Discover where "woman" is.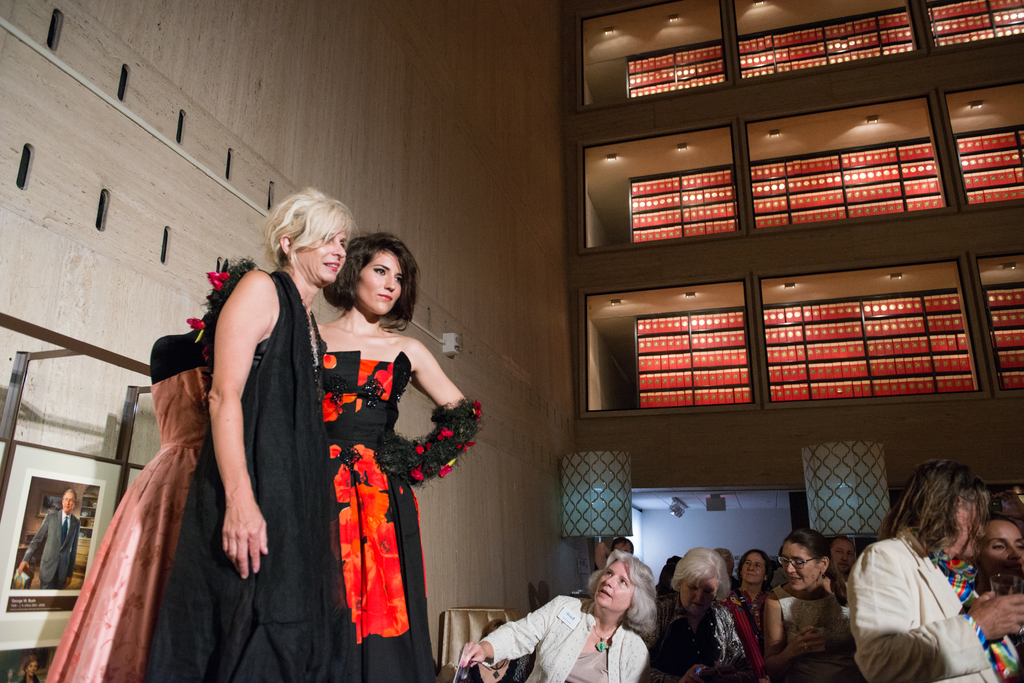
Discovered at x1=835 y1=447 x2=1002 y2=682.
